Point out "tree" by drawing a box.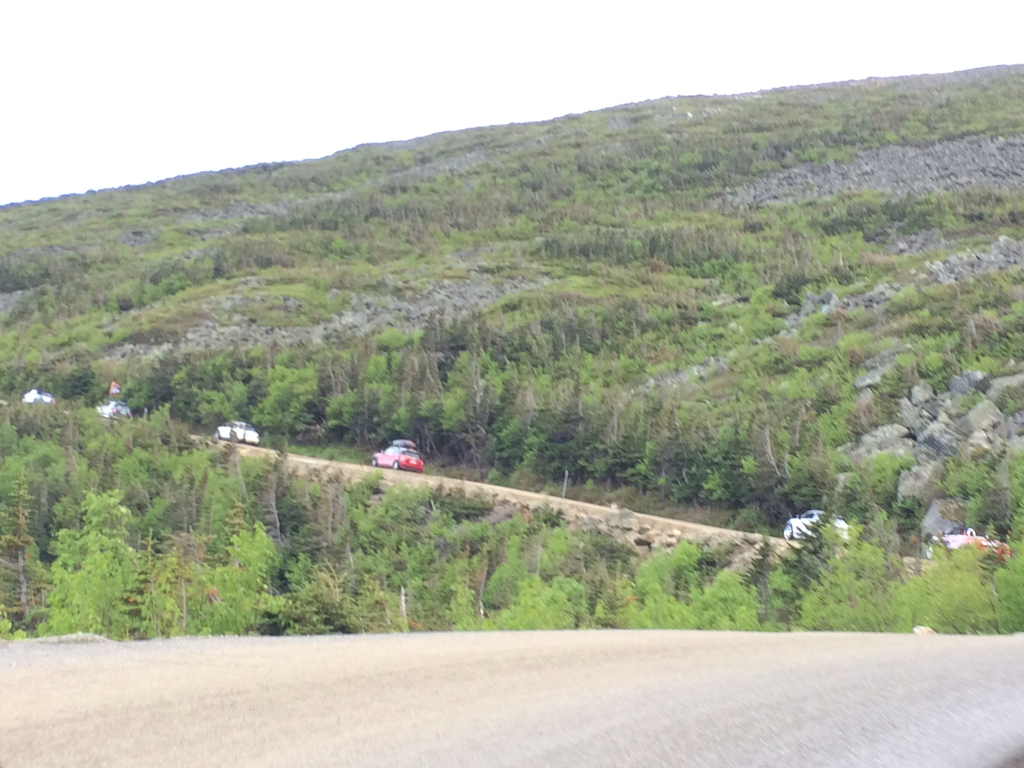
rect(721, 529, 801, 631).
